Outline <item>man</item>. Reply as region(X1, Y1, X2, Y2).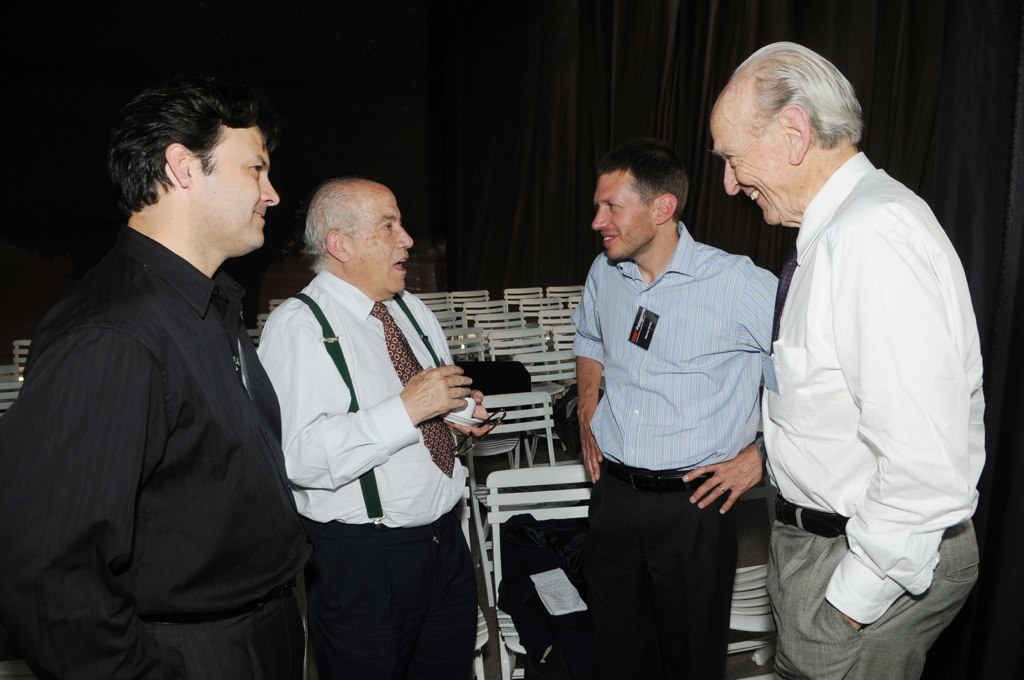
region(21, 49, 319, 670).
